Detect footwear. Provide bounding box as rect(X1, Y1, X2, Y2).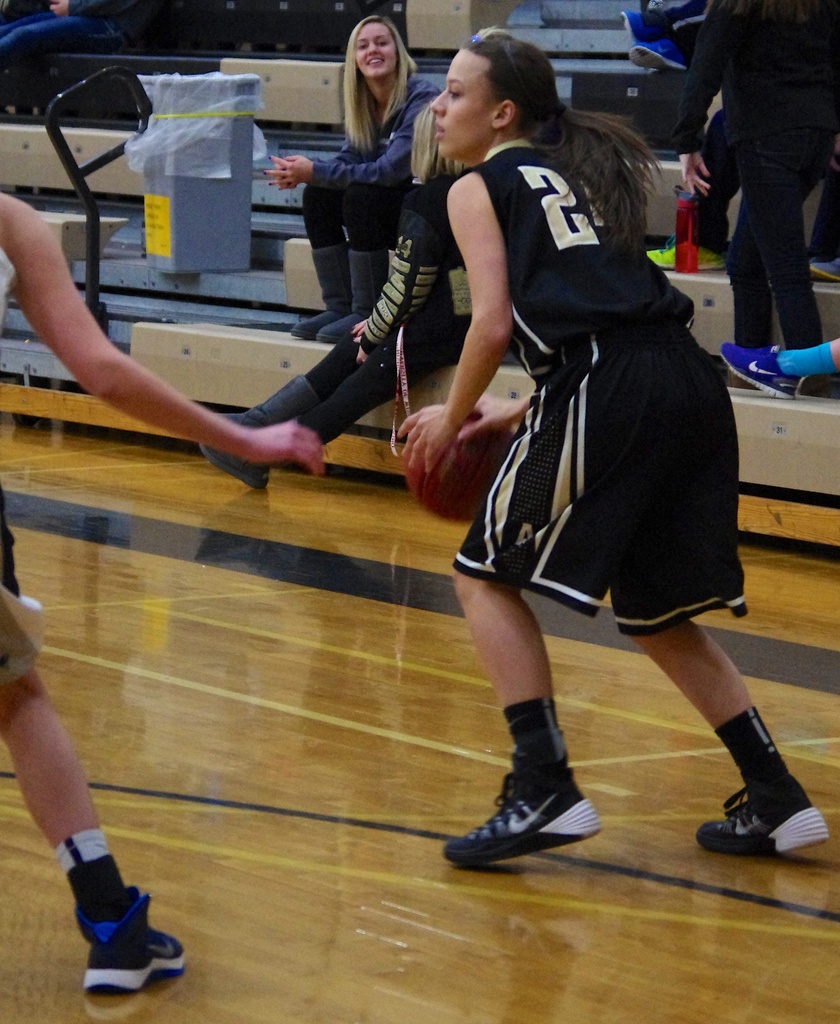
rect(697, 774, 832, 858).
